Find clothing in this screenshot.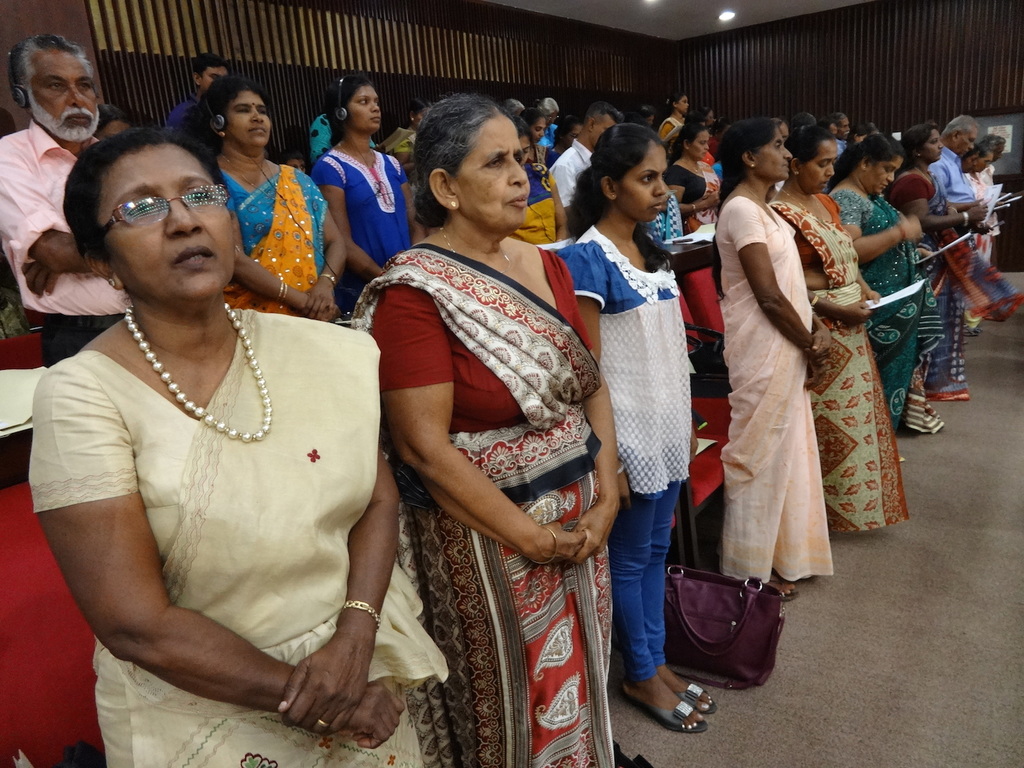
The bounding box for clothing is {"left": 927, "top": 142, "right": 976, "bottom": 240}.
